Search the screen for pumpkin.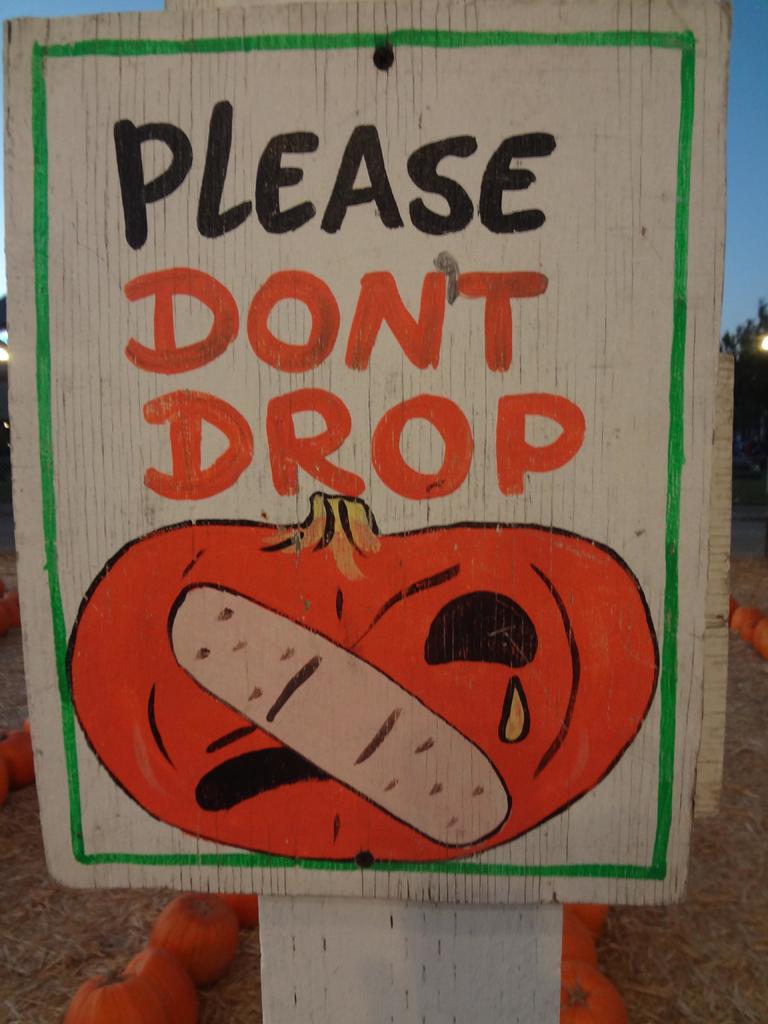
Found at region(65, 487, 658, 863).
